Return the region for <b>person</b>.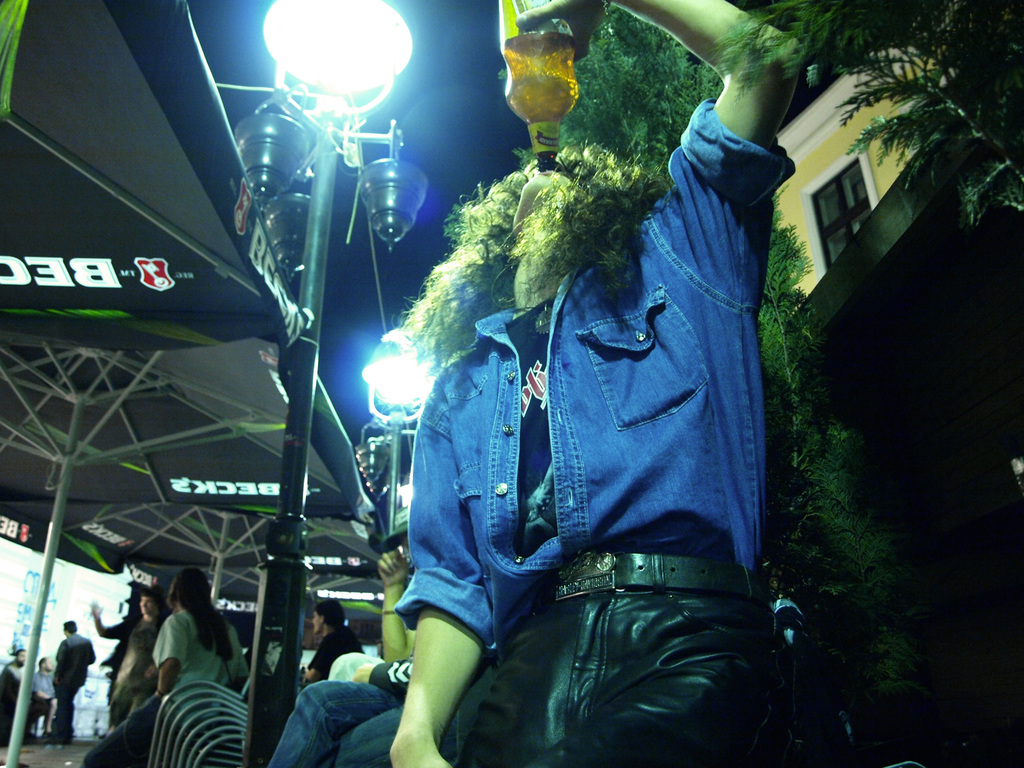
266/551/416/767.
